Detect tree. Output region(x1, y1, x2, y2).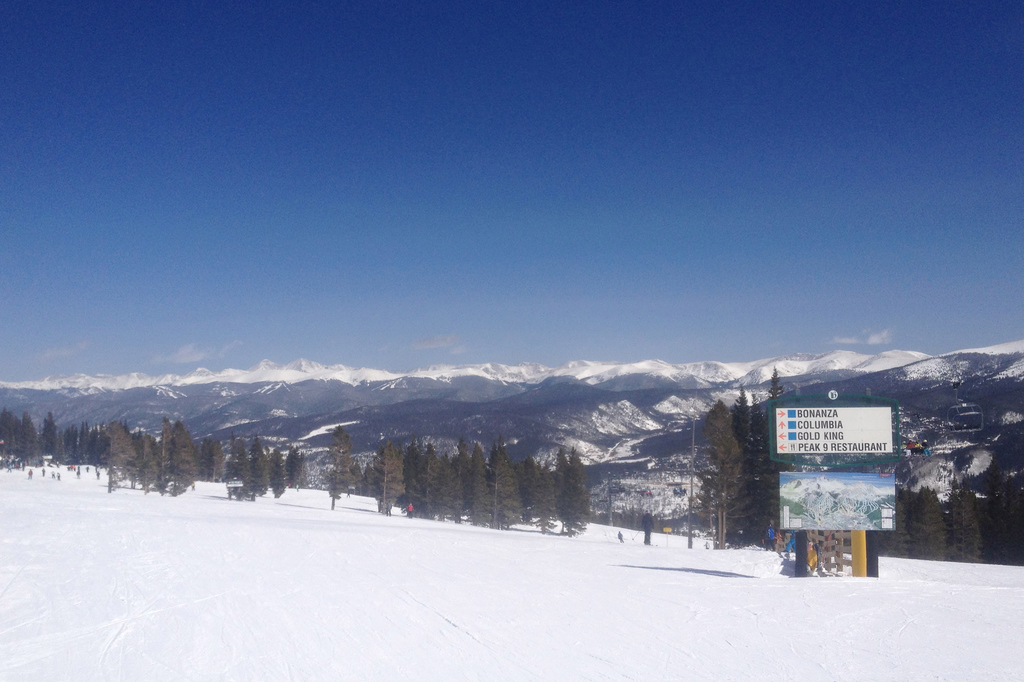
region(141, 432, 157, 490).
